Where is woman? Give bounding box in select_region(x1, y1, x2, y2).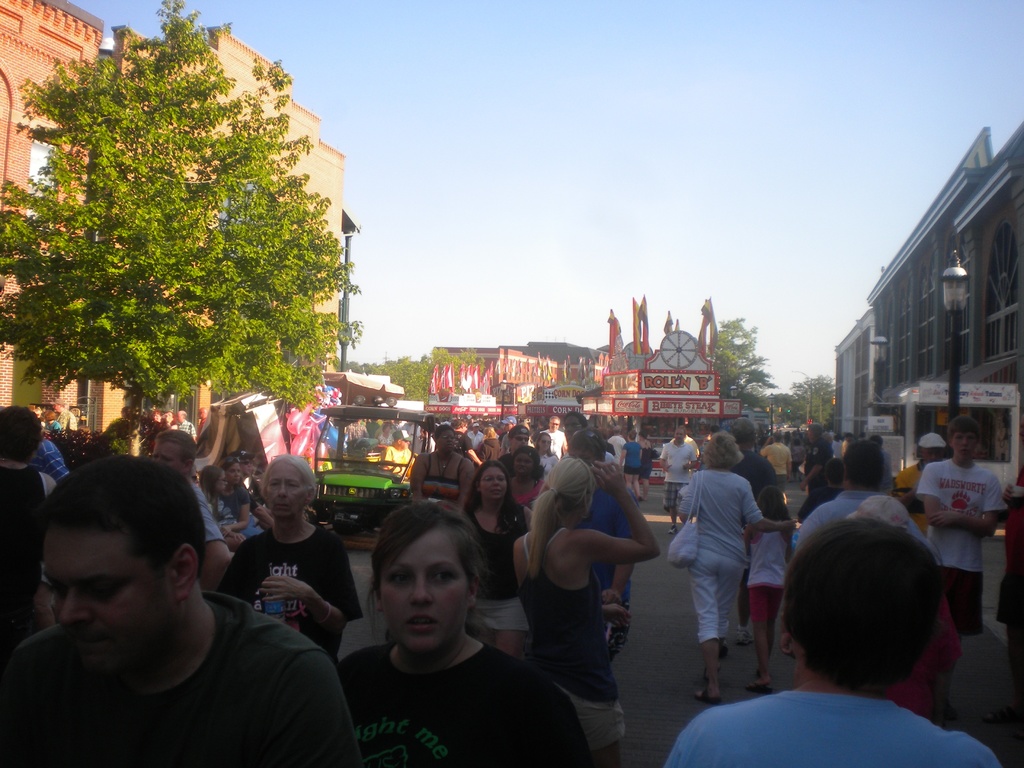
select_region(410, 427, 477, 511).
